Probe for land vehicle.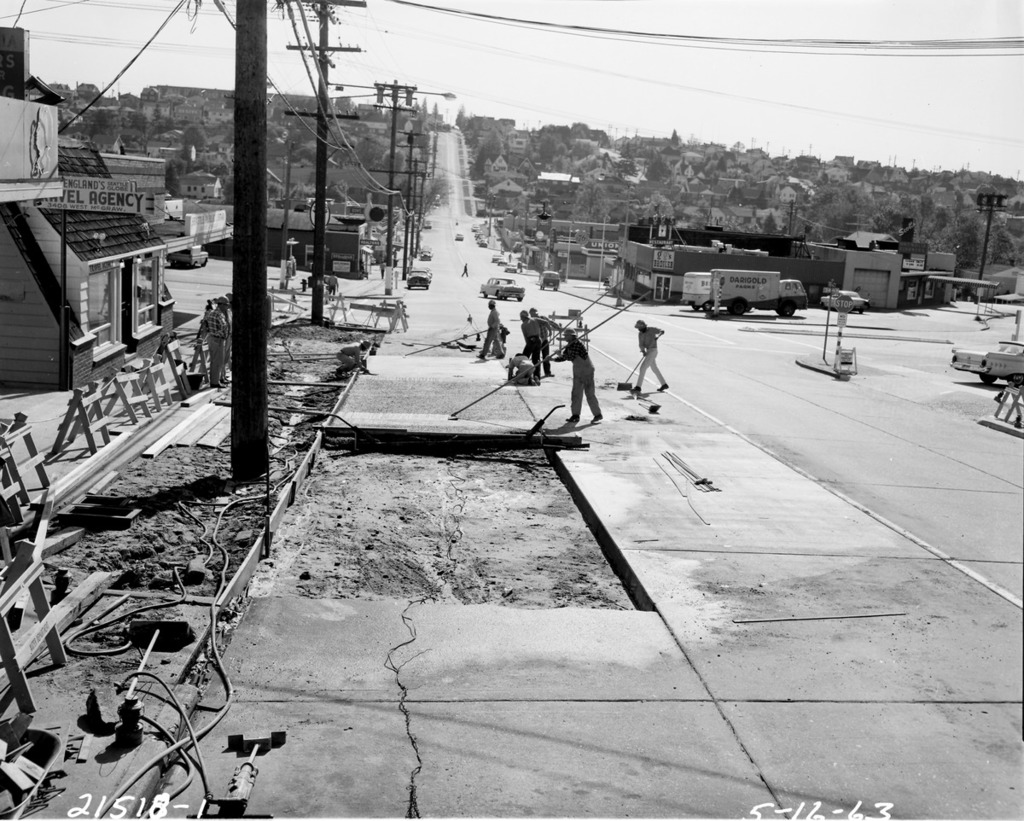
Probe result: (945, 336, 1023, 389).
